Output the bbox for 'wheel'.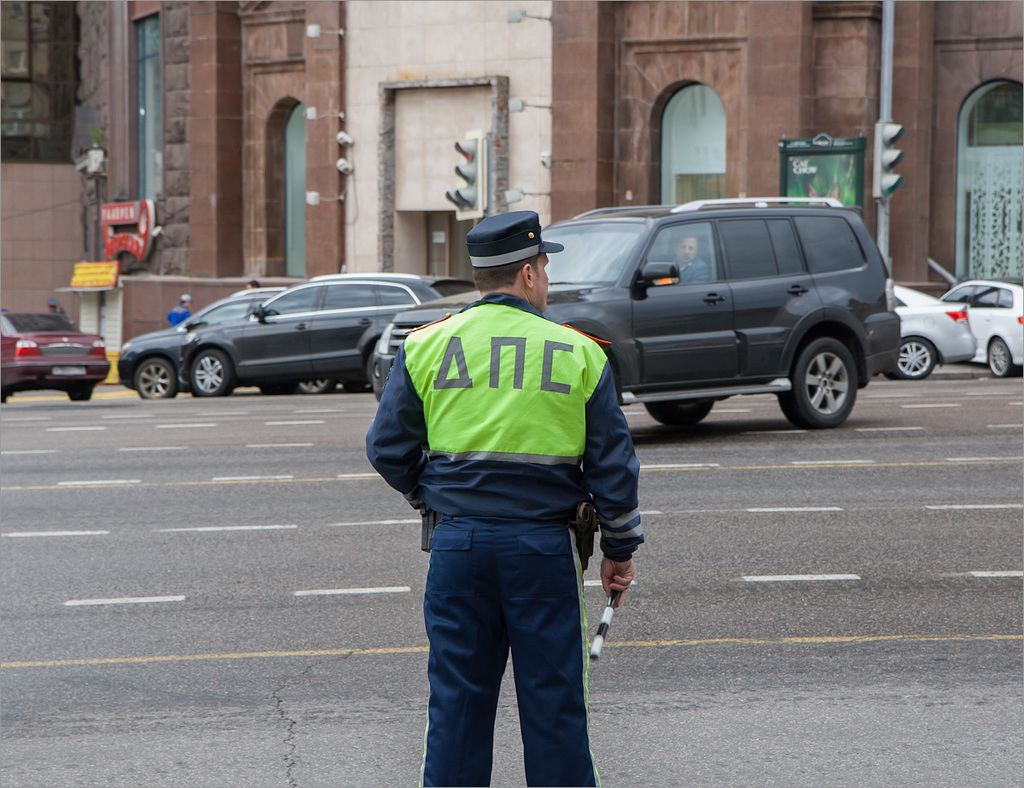
bbox=(297, 377, 334, 394).
